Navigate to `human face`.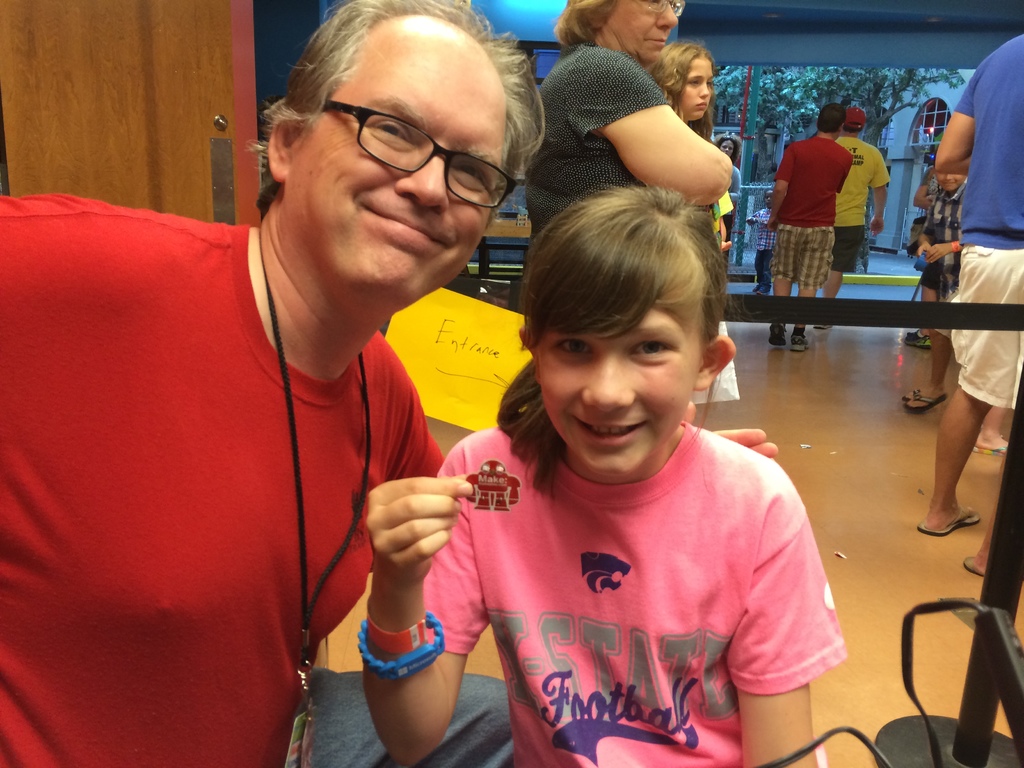
Navigation target: left=678, top=57, right=713, bottom=119.
